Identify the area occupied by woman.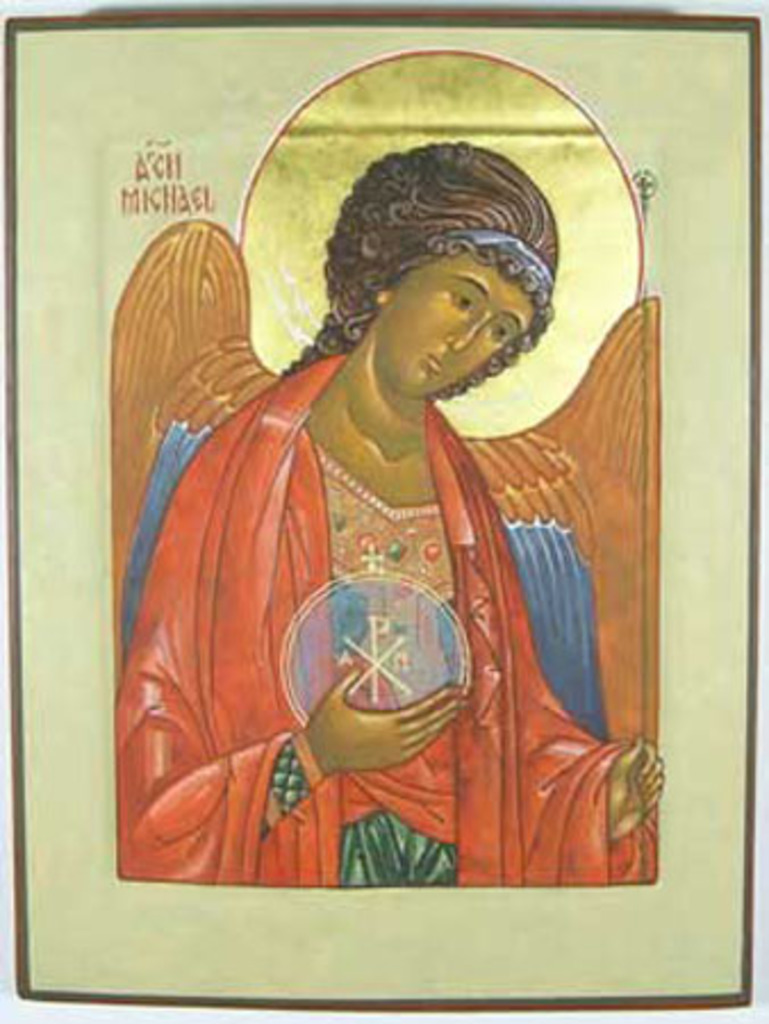
Area: <region>137, 121, 646, 885</region>.
